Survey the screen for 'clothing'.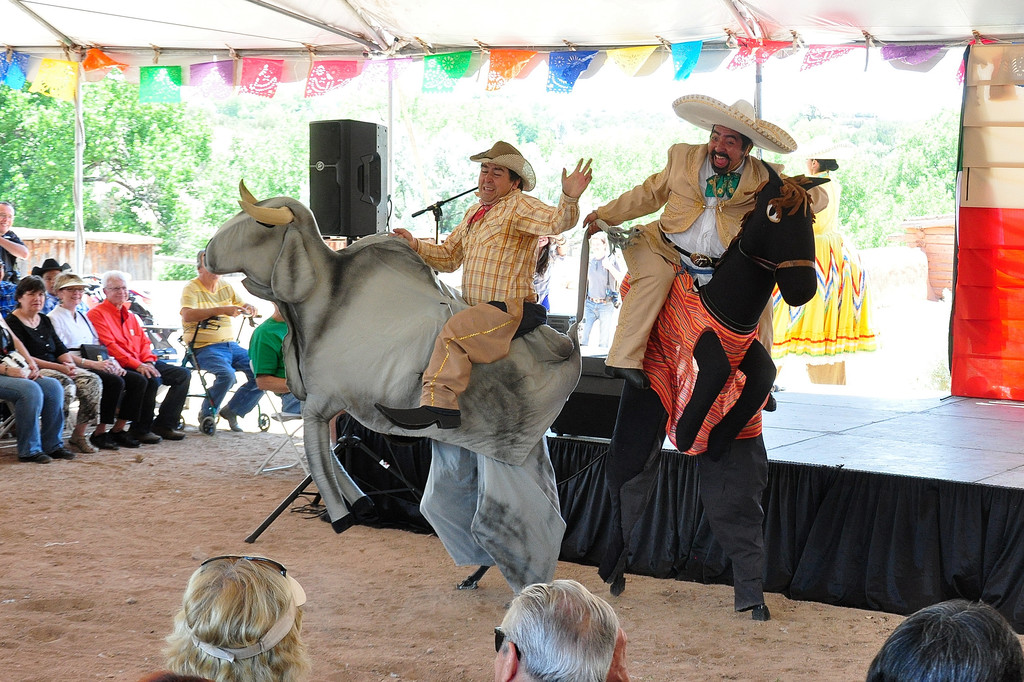
Survey found: {"x1": 65, "y1": 366, "x2": 104, "y2": 455}.
